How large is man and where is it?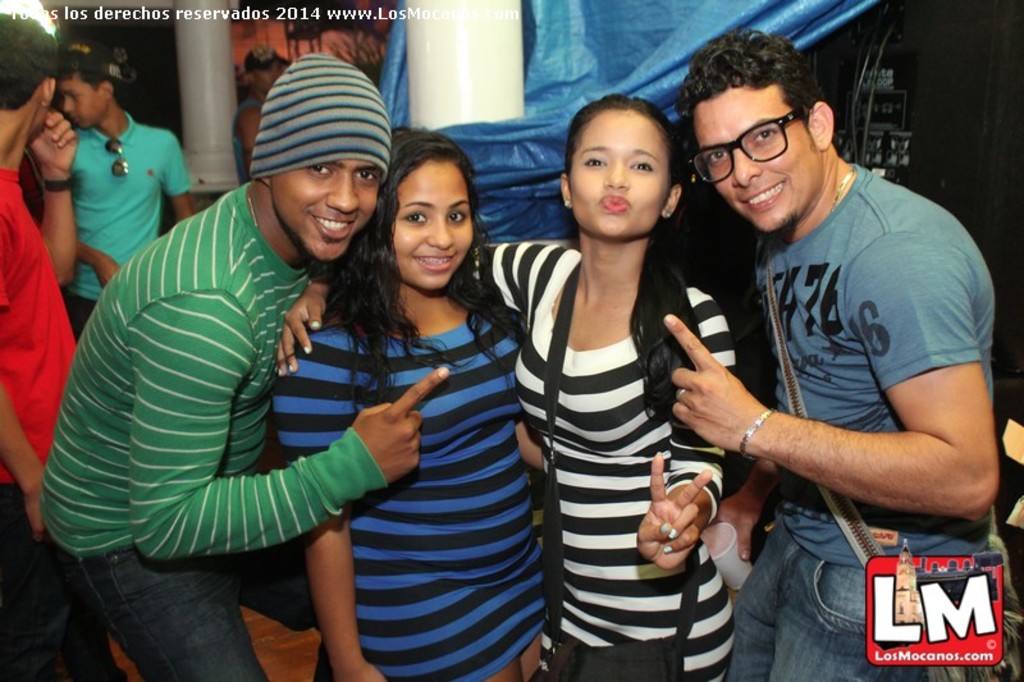
Bounding box: [left=0, top=15, right=120, bottom=681].
